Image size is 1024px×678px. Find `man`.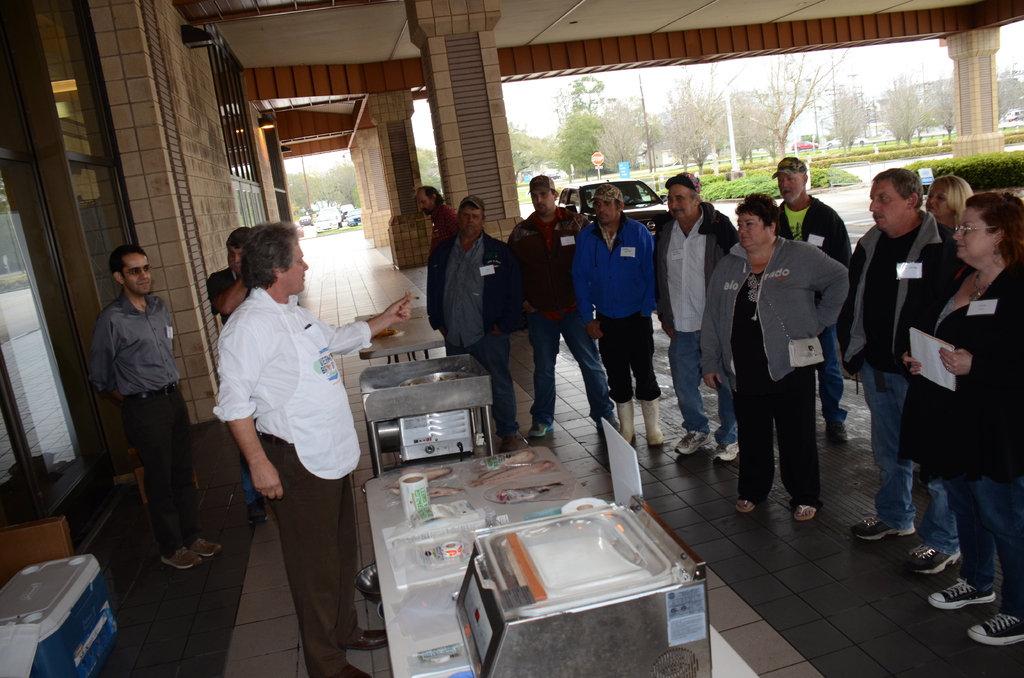
209, 218, 410, 677.
